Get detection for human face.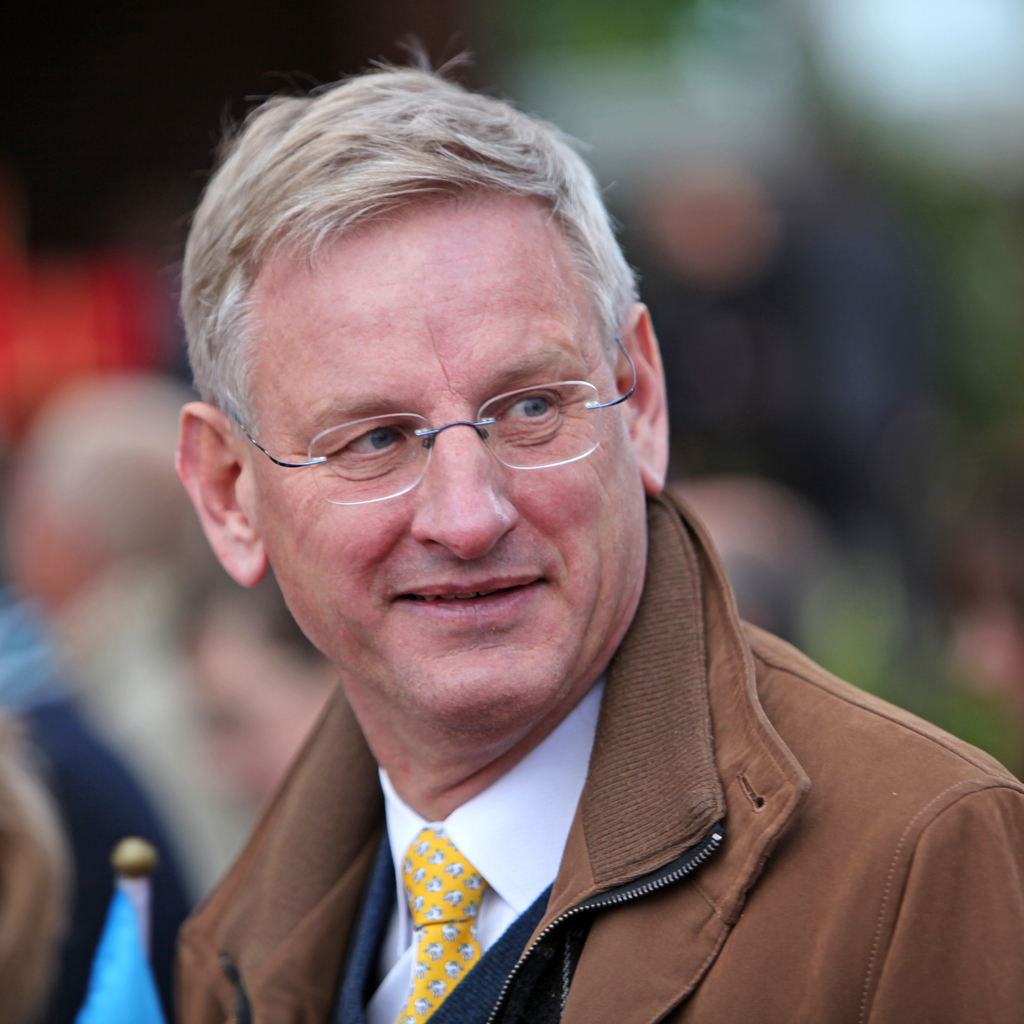
Detection: (left=252, top=187, right=646, bottom=727).
